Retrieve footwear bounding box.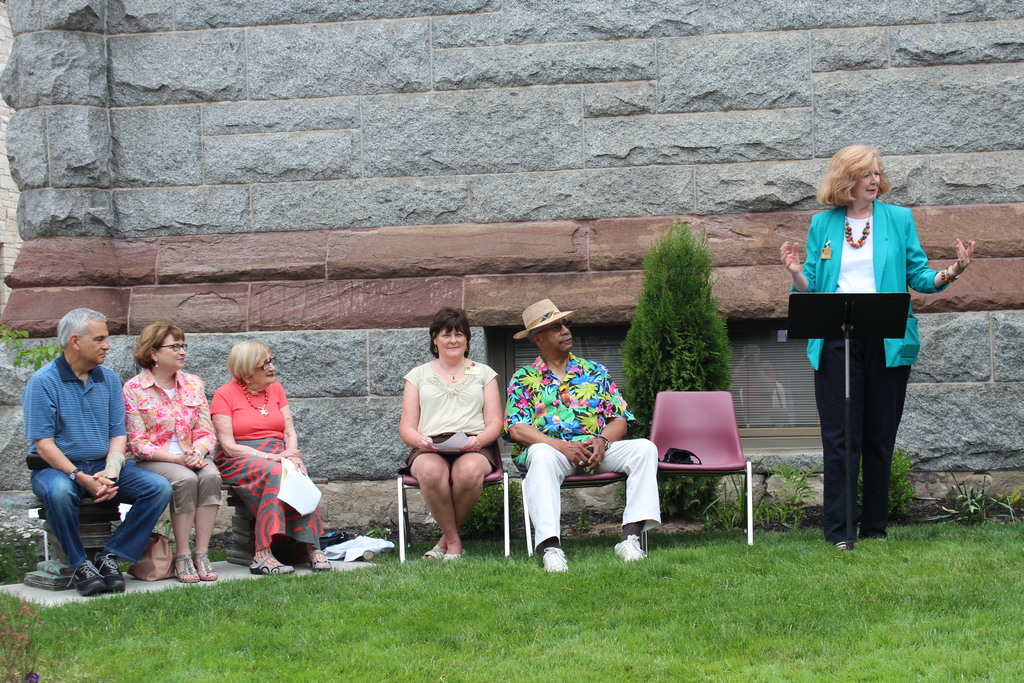
Bounding box: 247:550:295:576.
